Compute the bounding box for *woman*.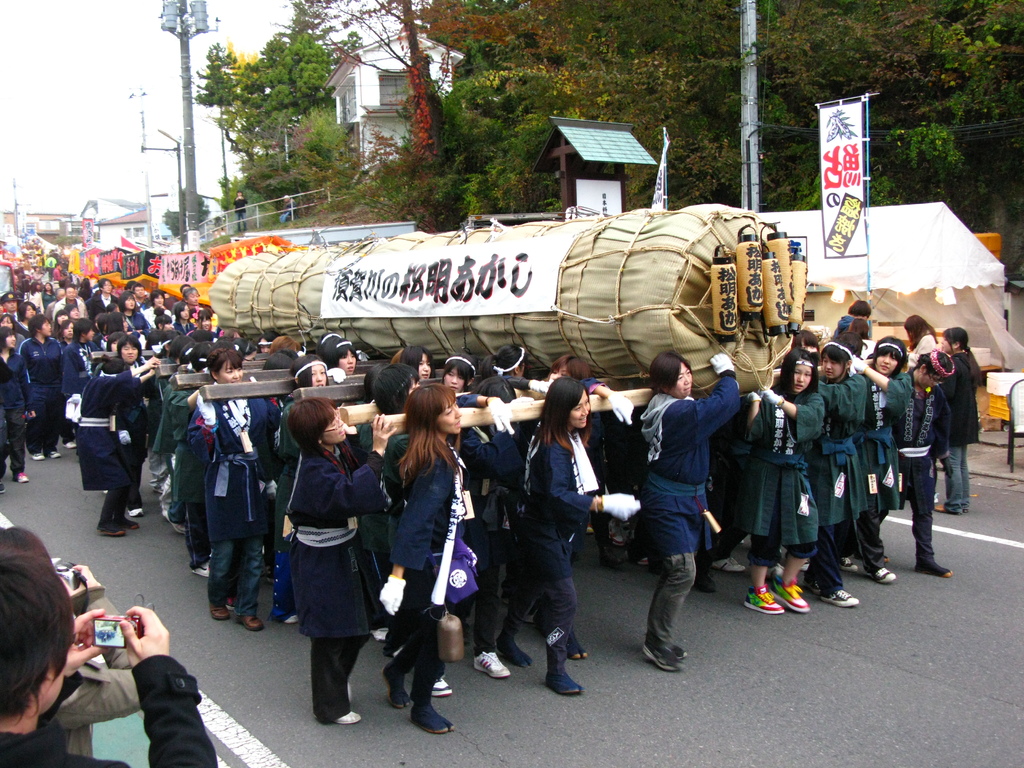
BBox(844, 336, 912, 579).
